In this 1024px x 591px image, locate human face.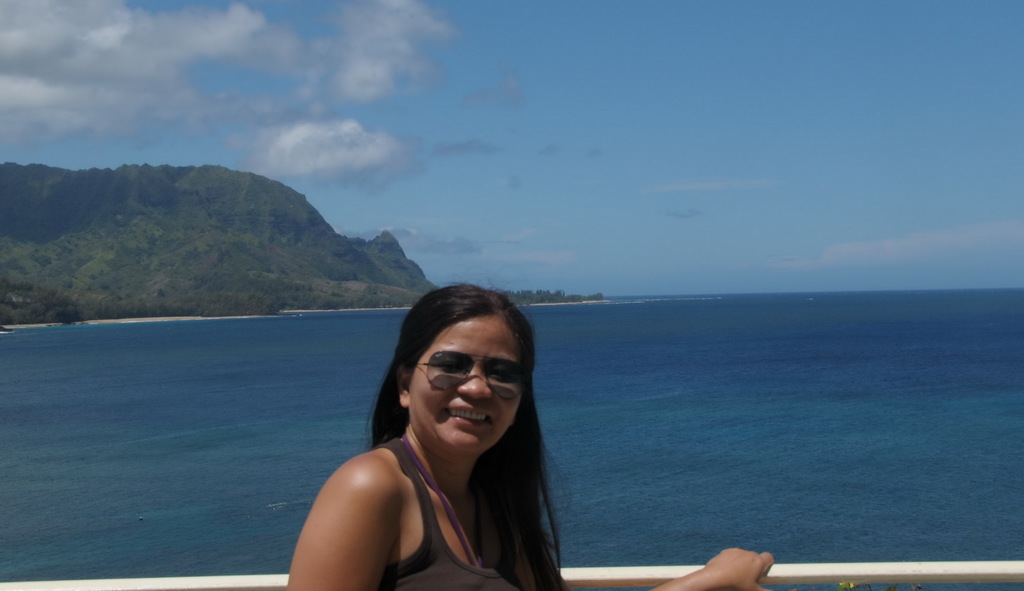
Bounding box: 408/318/522/452.
